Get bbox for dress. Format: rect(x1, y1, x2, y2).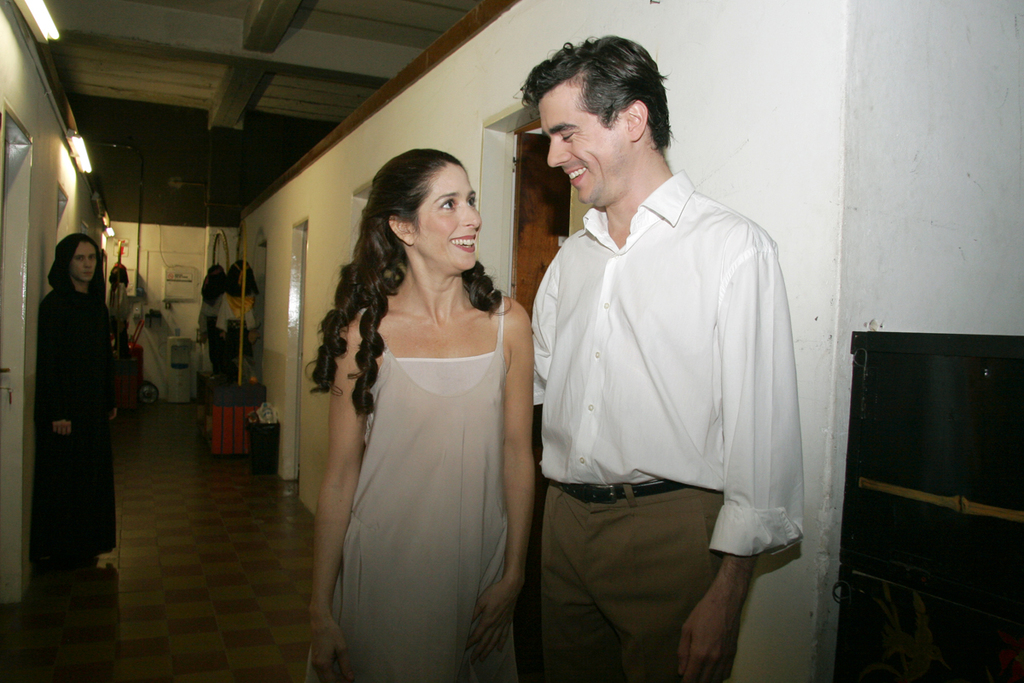
rect(305, 298, 519, 682).
